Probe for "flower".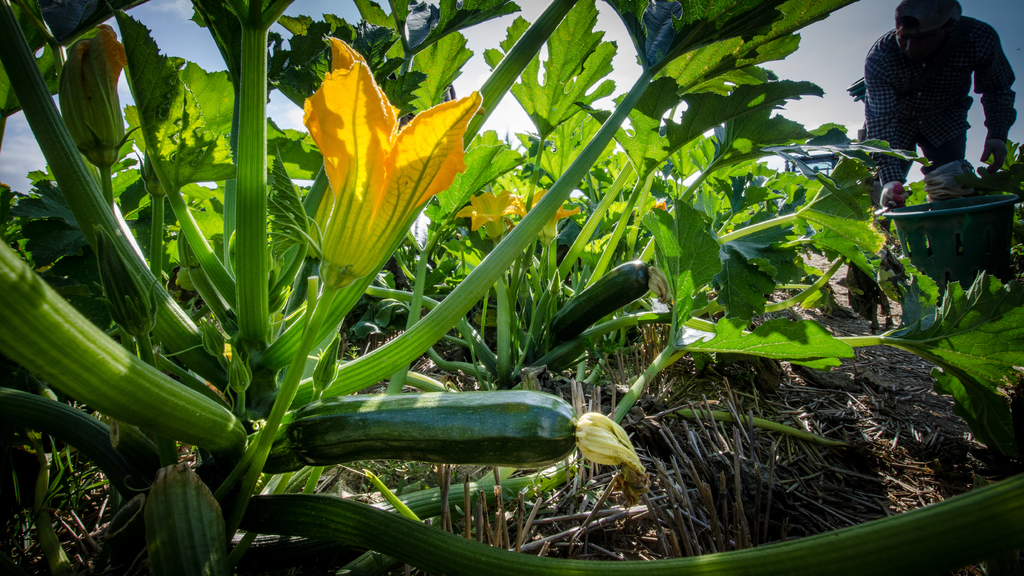
Probe result: locate(569, 407, 634, 480).
